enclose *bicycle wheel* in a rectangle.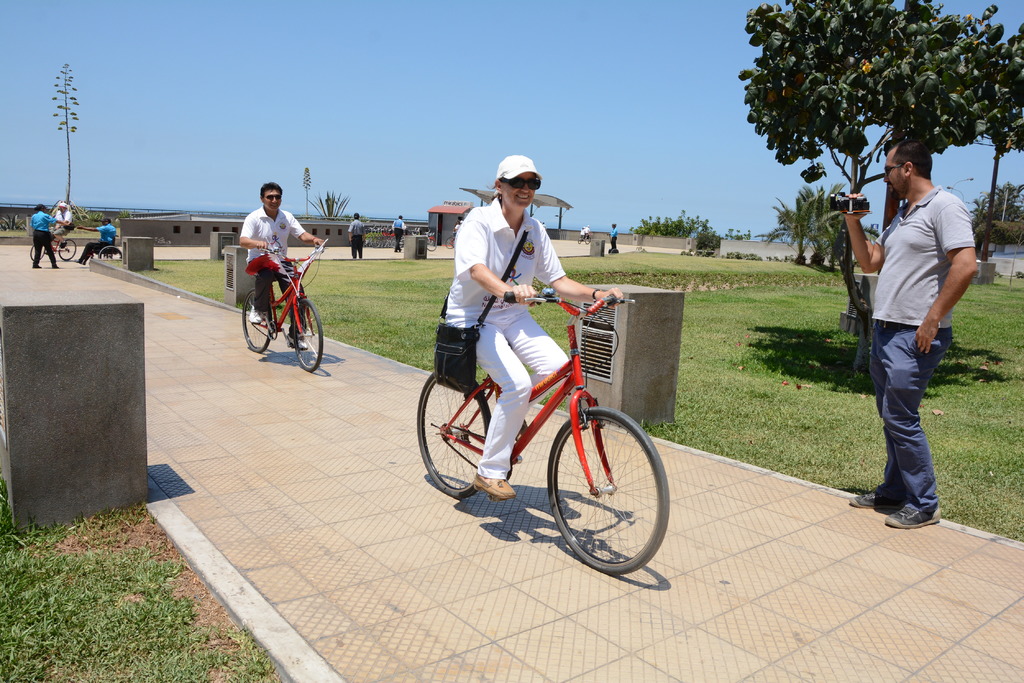
l=412, t=375, r=492, b=499.
